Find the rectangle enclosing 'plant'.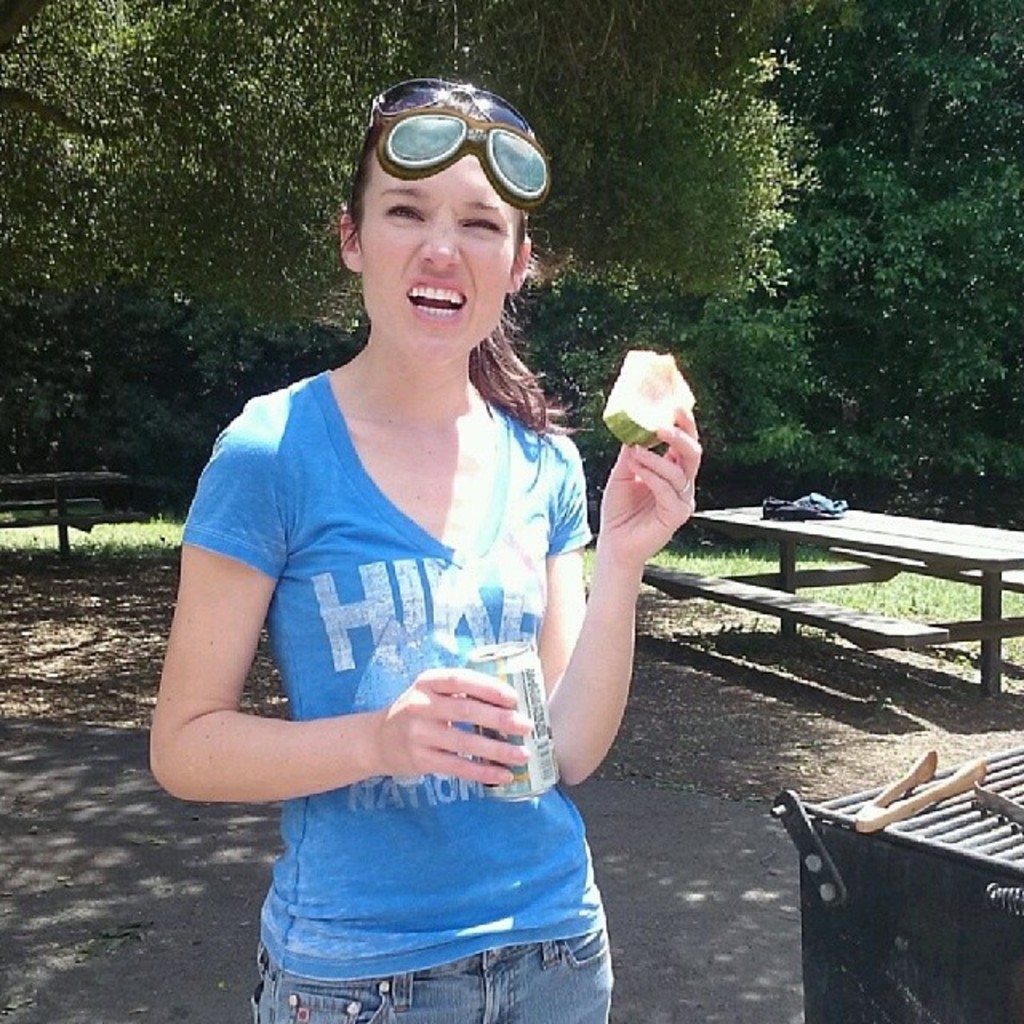
bbox(155, 514, 163, 523).
